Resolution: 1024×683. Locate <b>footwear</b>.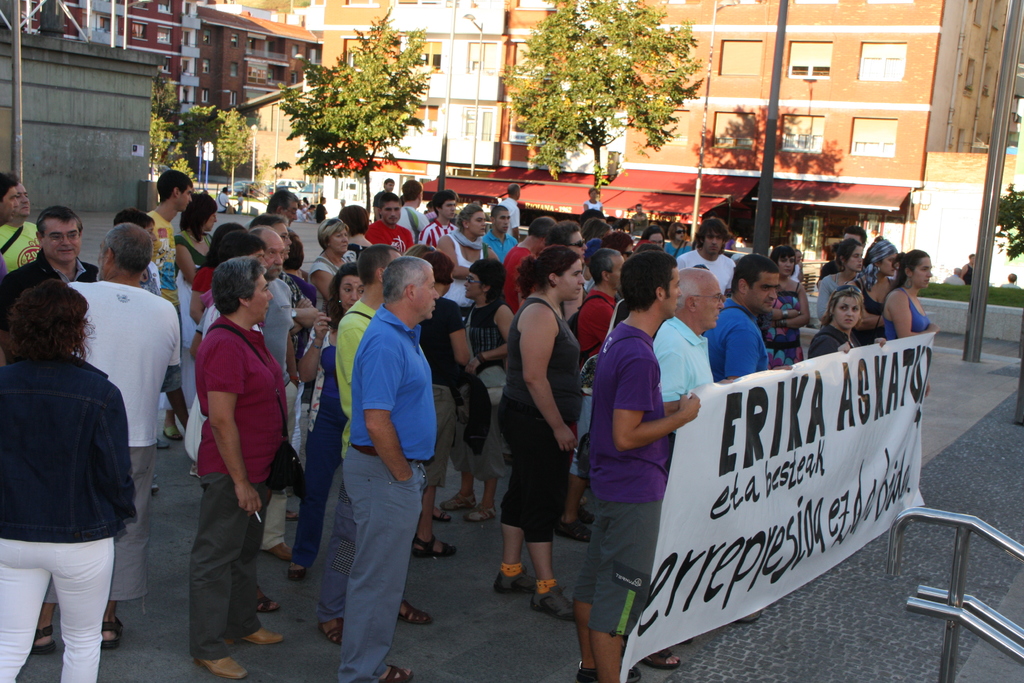
bbox=[441, 493, 479, 509].
